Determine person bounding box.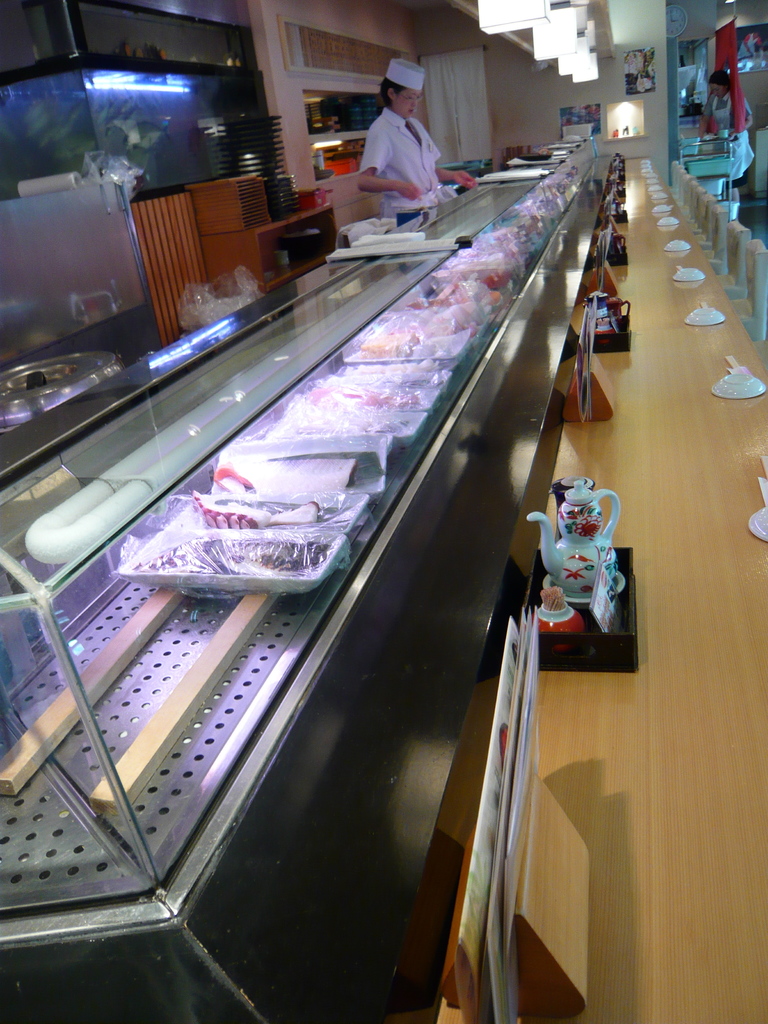
Determined: (x1=738, y1=29, x2=761, y2=56).
